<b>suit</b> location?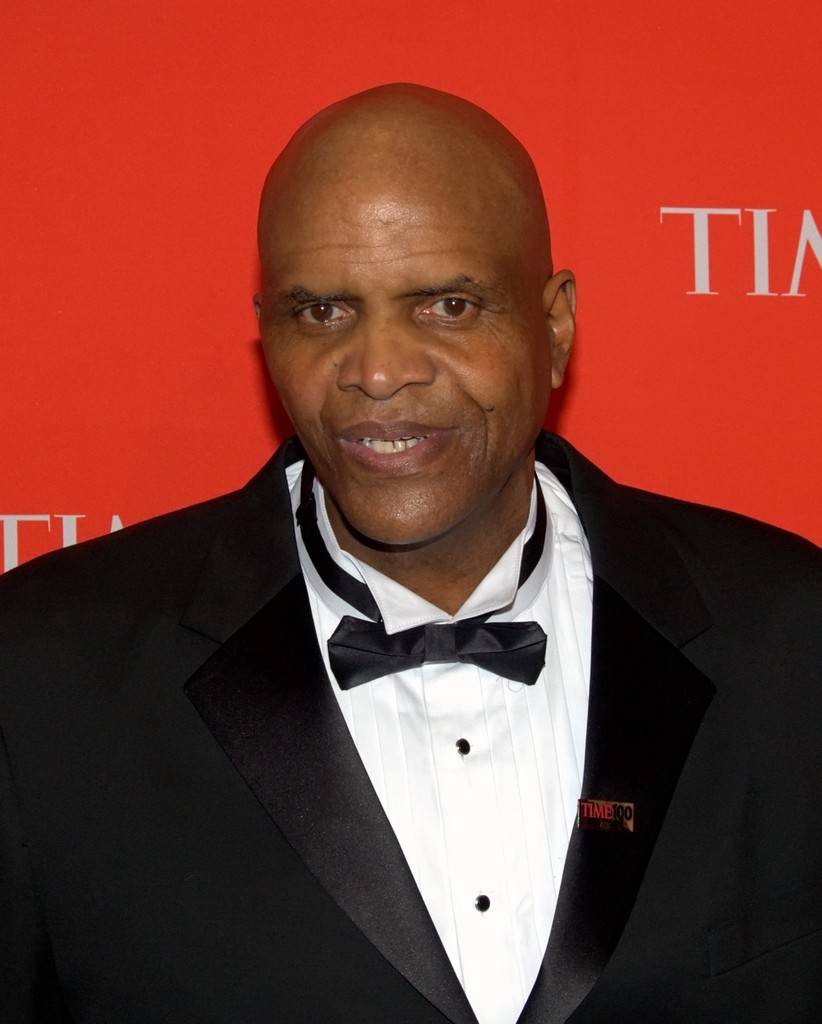
{"x1": 0, "y1": 436, "x2": 821, "y2": 1023}
